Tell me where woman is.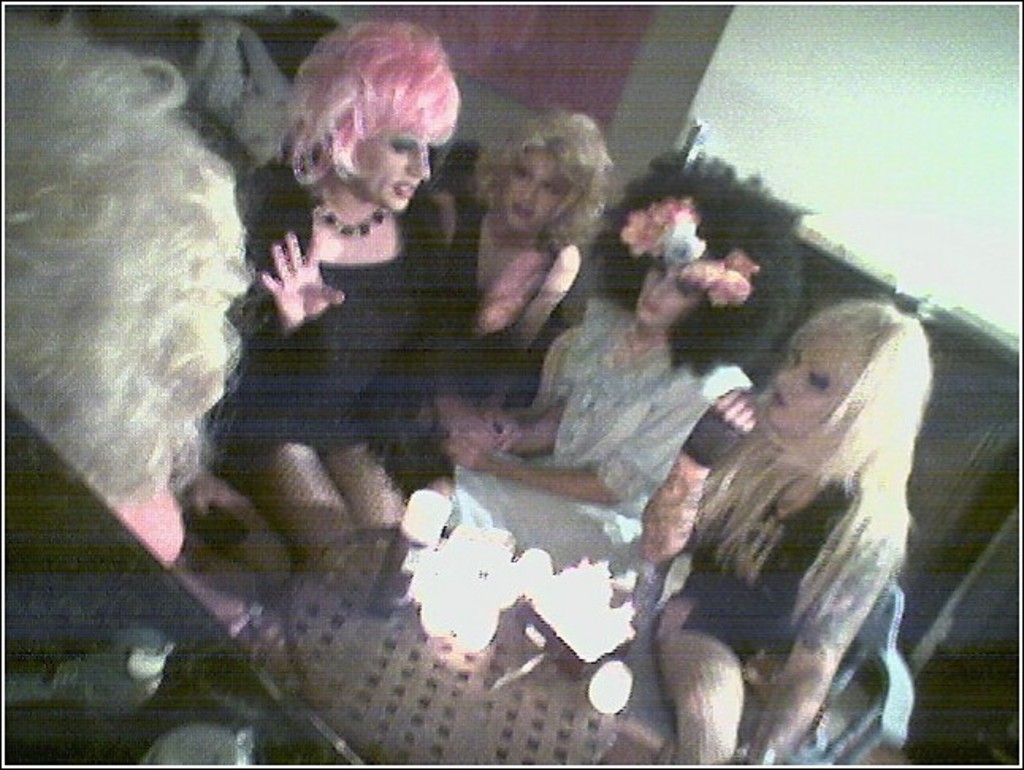
woman is at 607, 244, 959, 726.
